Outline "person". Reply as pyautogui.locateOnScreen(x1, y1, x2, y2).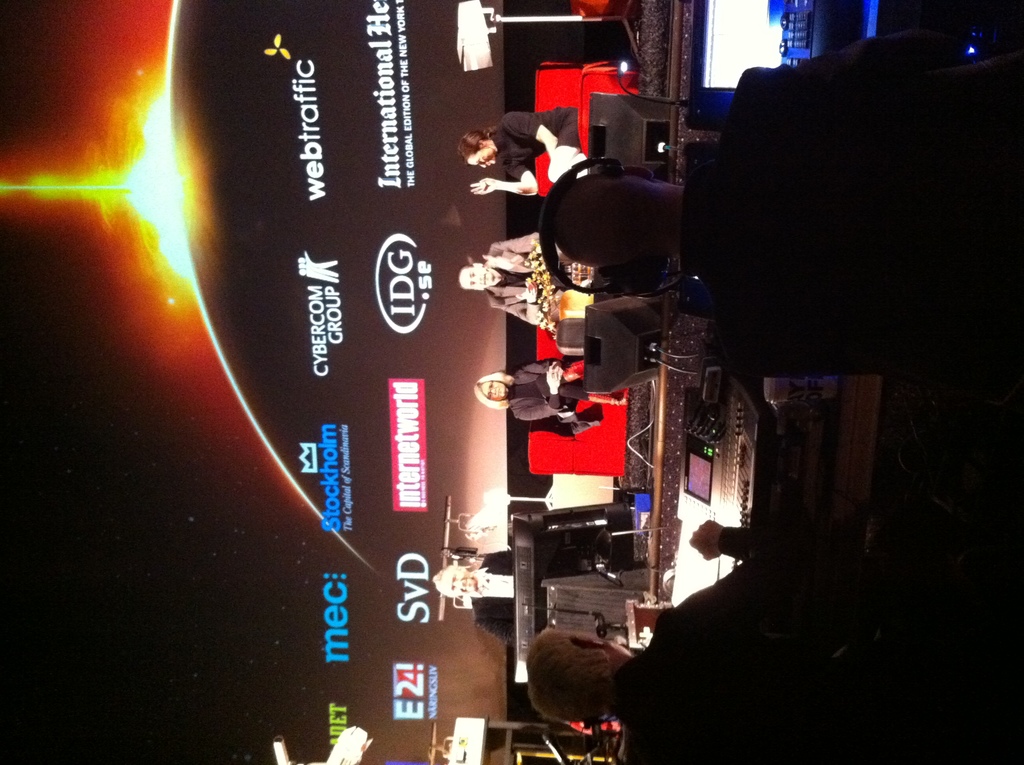
pyautogui.locateOnScreen(458, 109, 579, 195).
